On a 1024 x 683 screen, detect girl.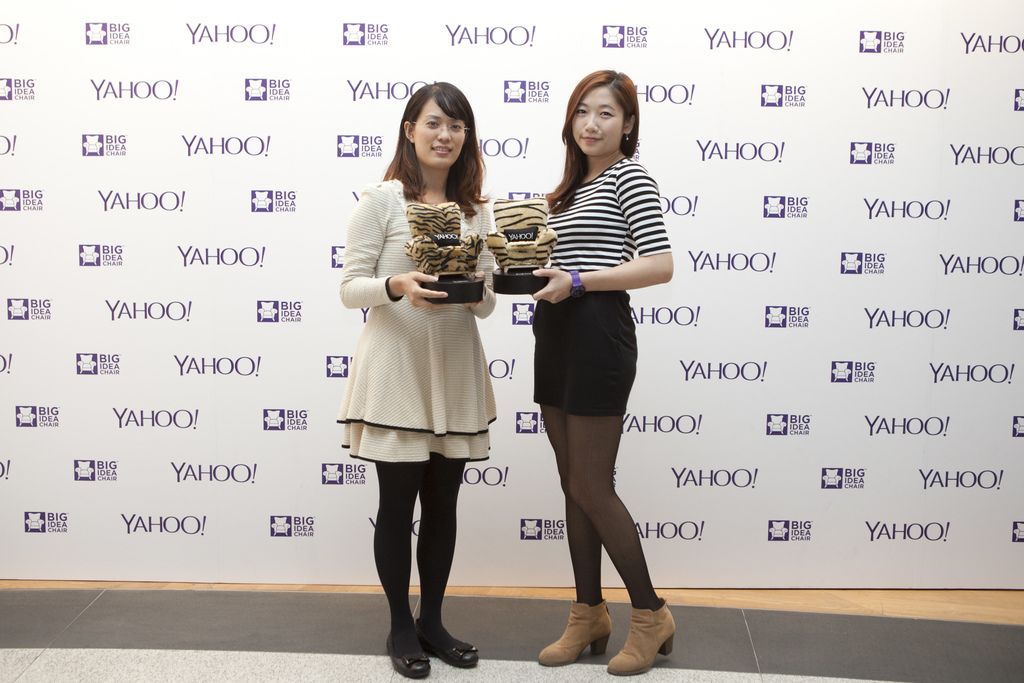
[527,67,678,675].
